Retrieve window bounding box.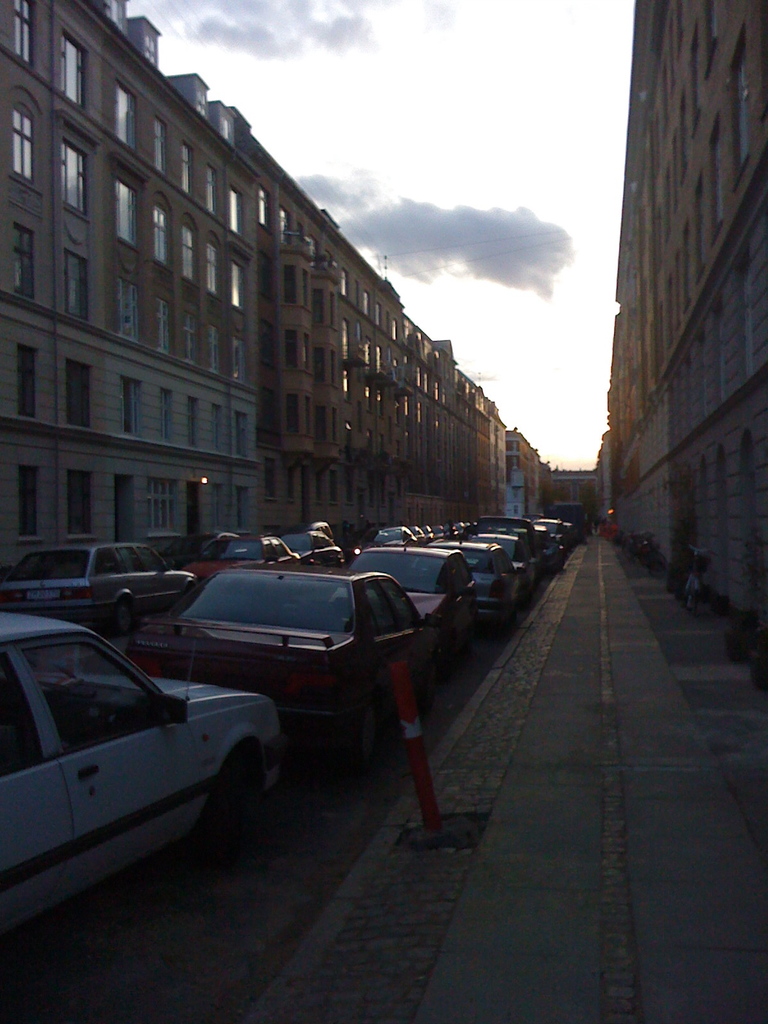
Bounding box: crop(65, 144, 86, 211).
